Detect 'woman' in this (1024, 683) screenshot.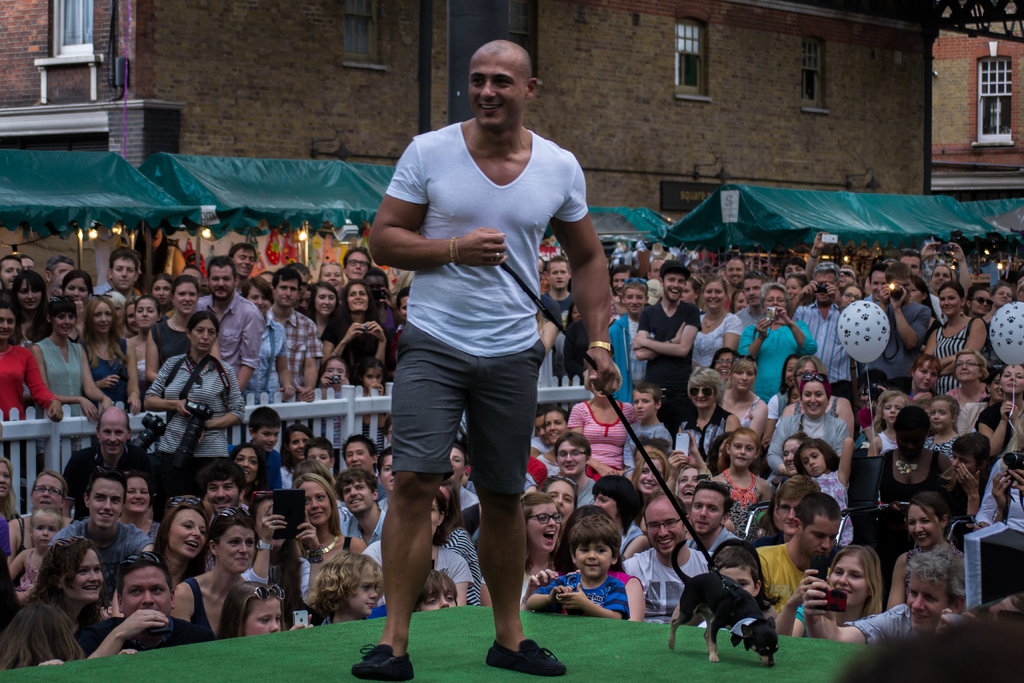
Detection: [891, 351, 948, 405].
